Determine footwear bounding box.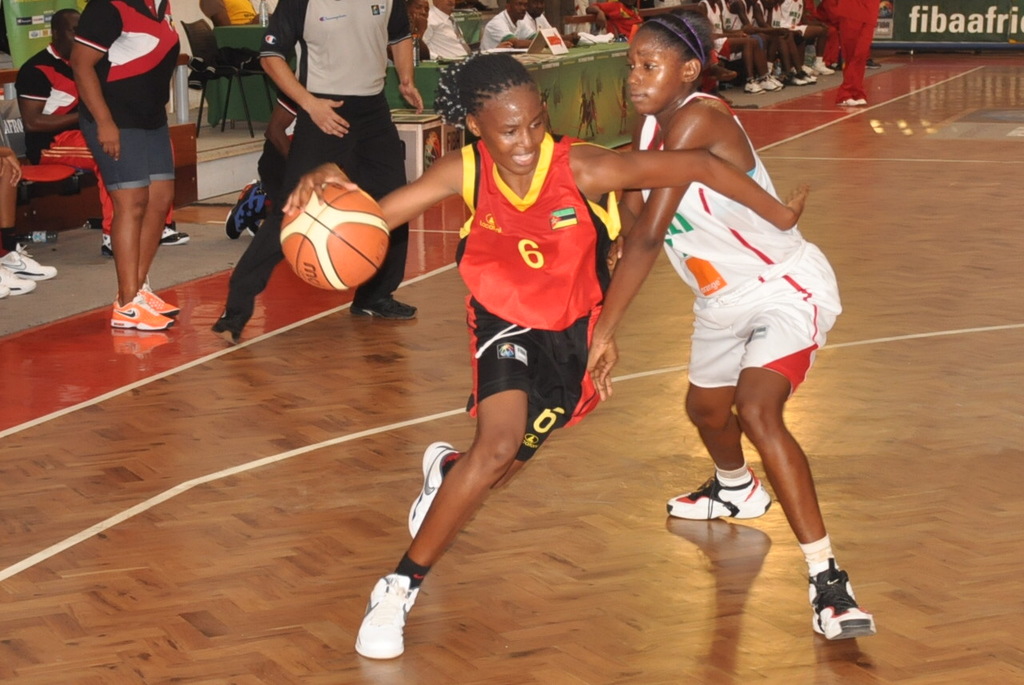
Determined: 103,294,160,327.
